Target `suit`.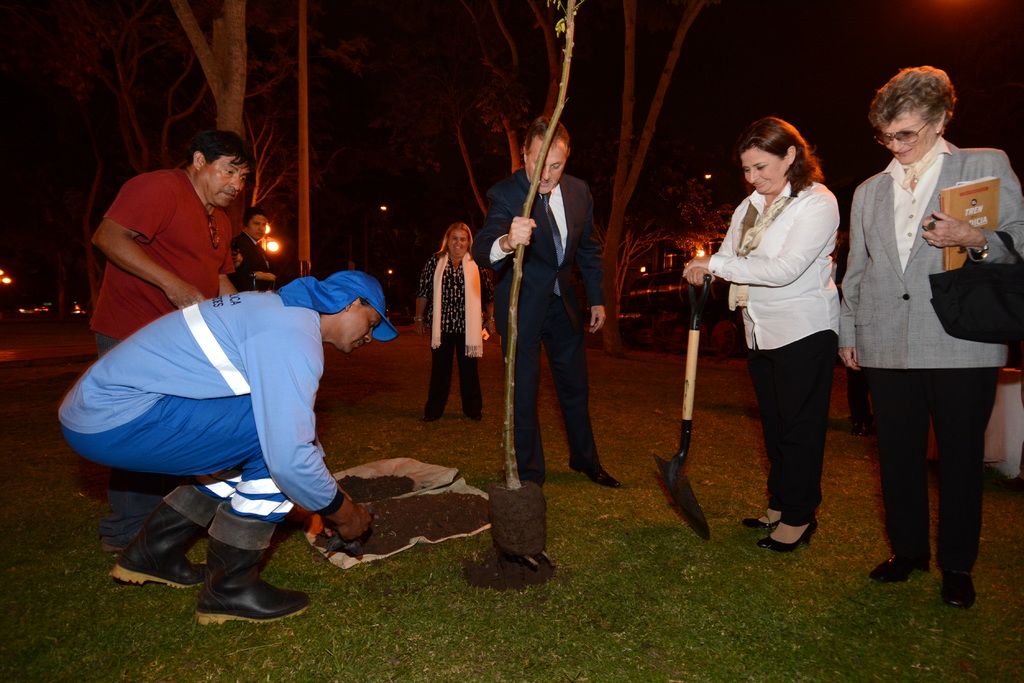
Target region: <box>230,230,278,291</box>.
